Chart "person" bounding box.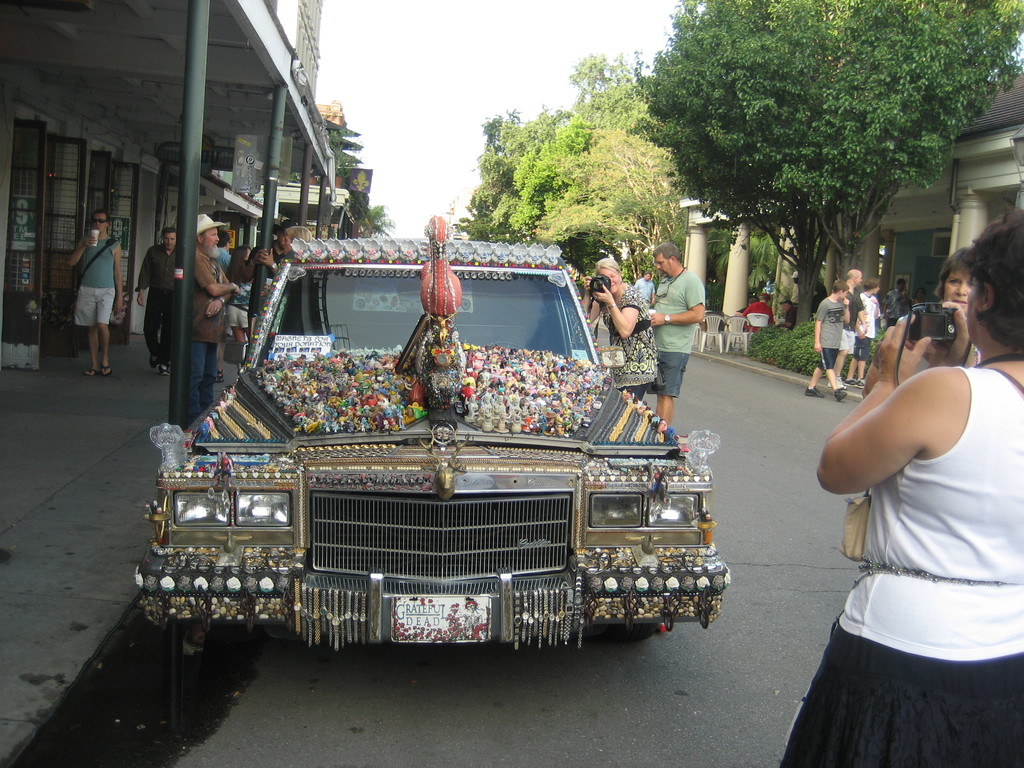
Charted: <region>877, 273, 909, 326</region>.
